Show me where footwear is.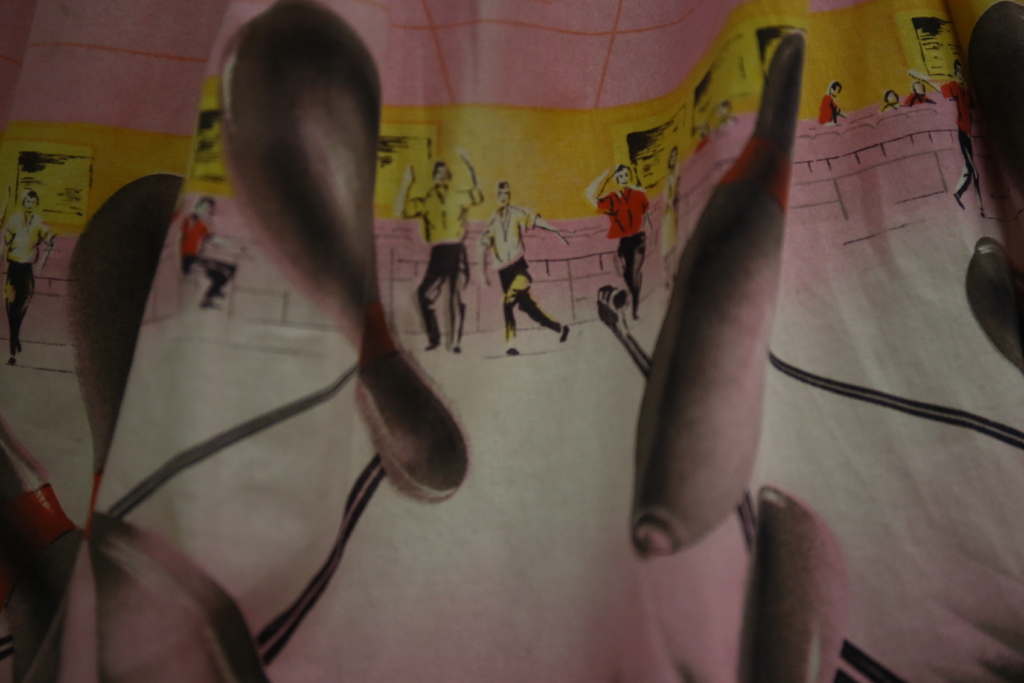
footwear is at x1=980 y1=213 x2=983 y2=218.
